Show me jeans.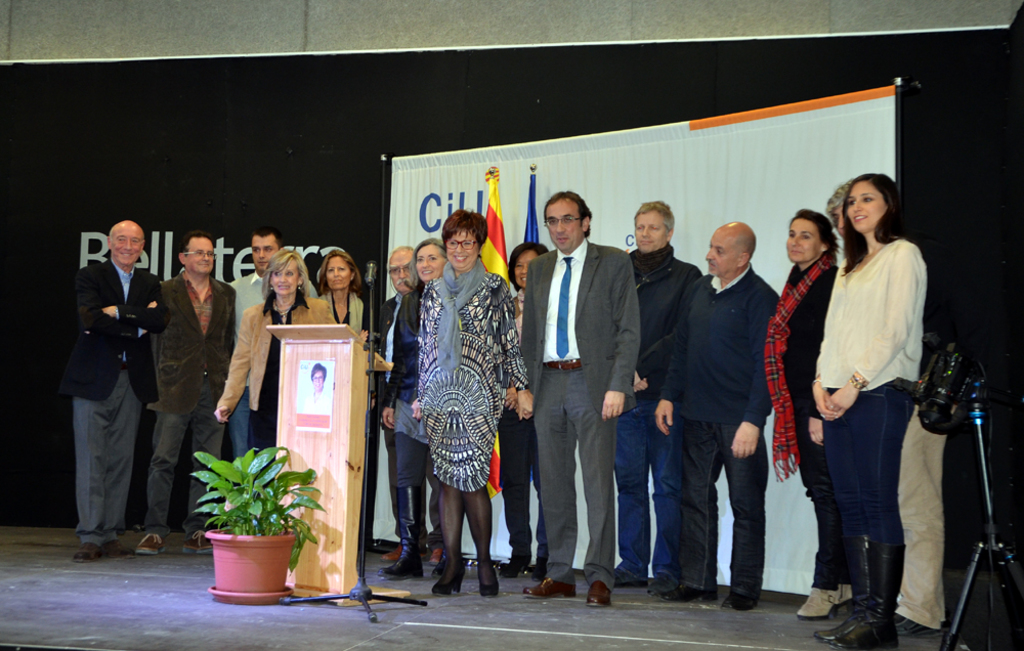
jeans is here: region(237, 393, 258, 444).
